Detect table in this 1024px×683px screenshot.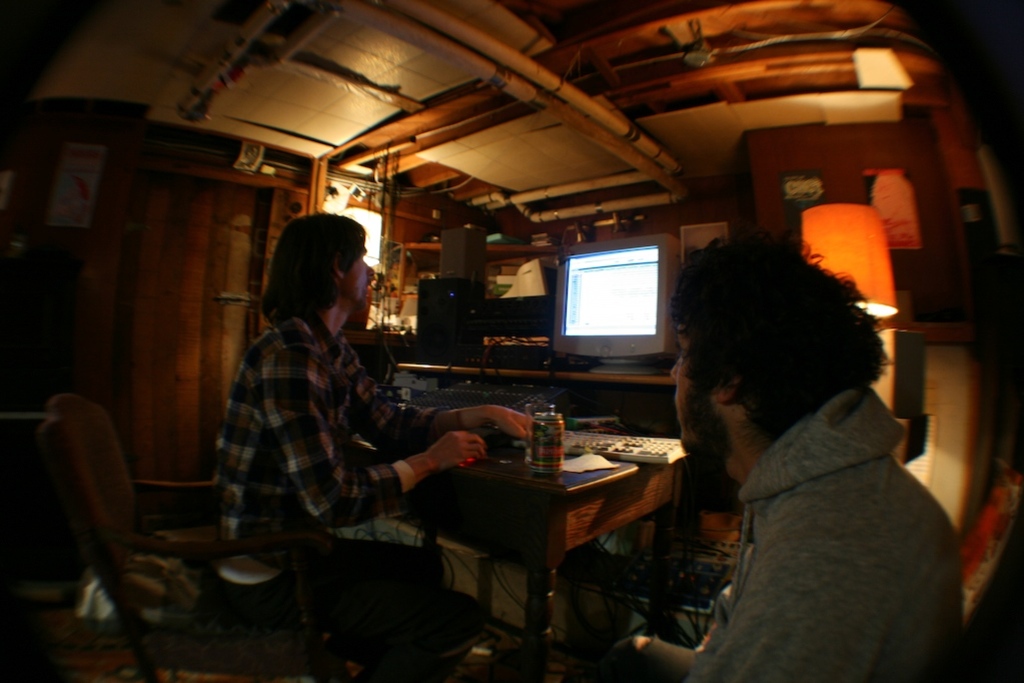
Detection: x1=288, y1=427, x2=691, y2=673.
